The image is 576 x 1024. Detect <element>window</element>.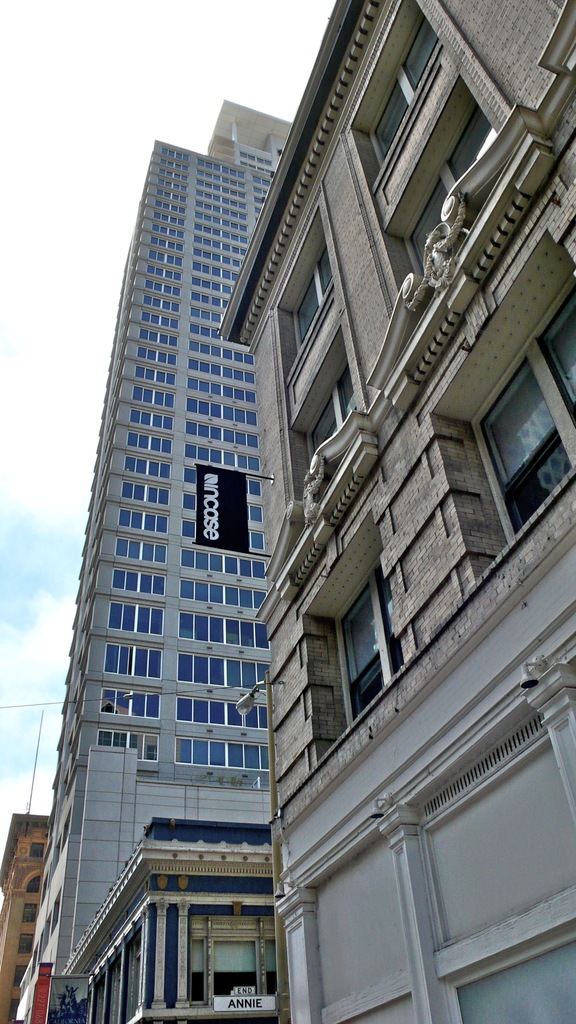
Detection: bbox=(18, 933, 34, 956).
